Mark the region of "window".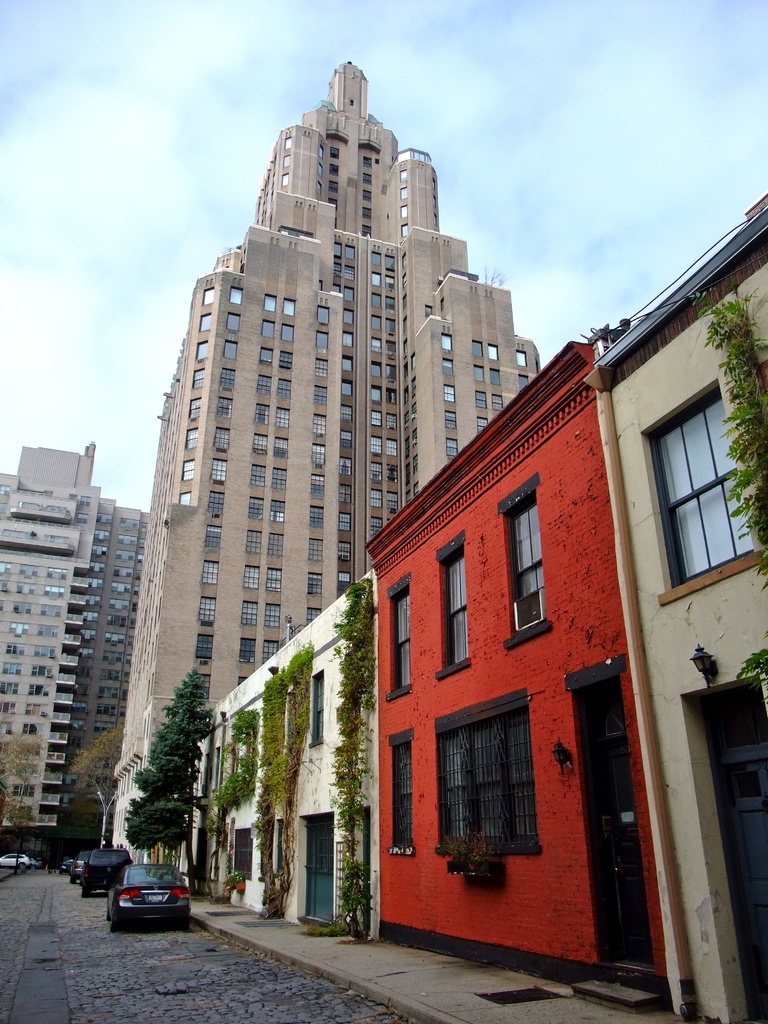
Region: box(307, 540, 323, 562).
